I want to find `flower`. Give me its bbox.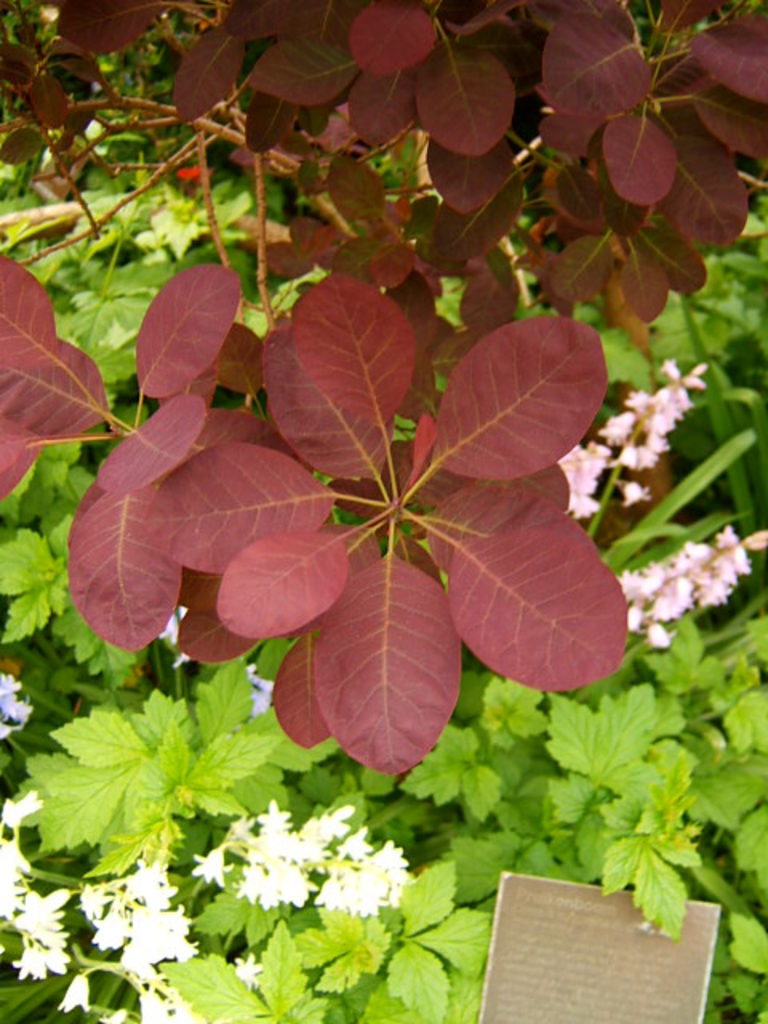
(x1=0, y1=667, x2=35, y2=744).
